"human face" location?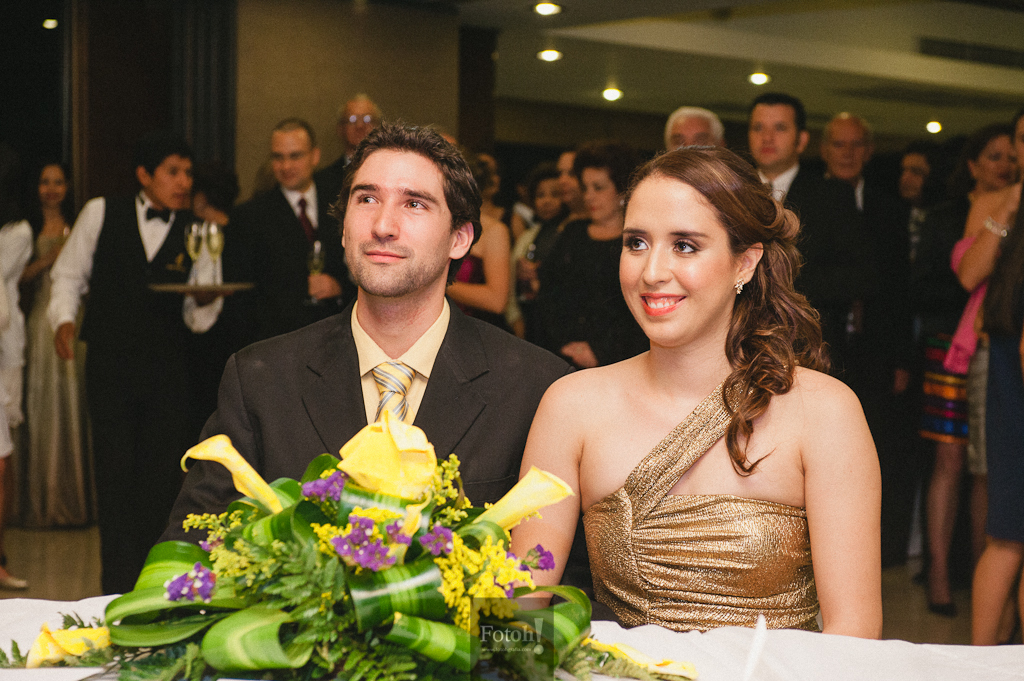
crop(901, 154, 925, 195)
